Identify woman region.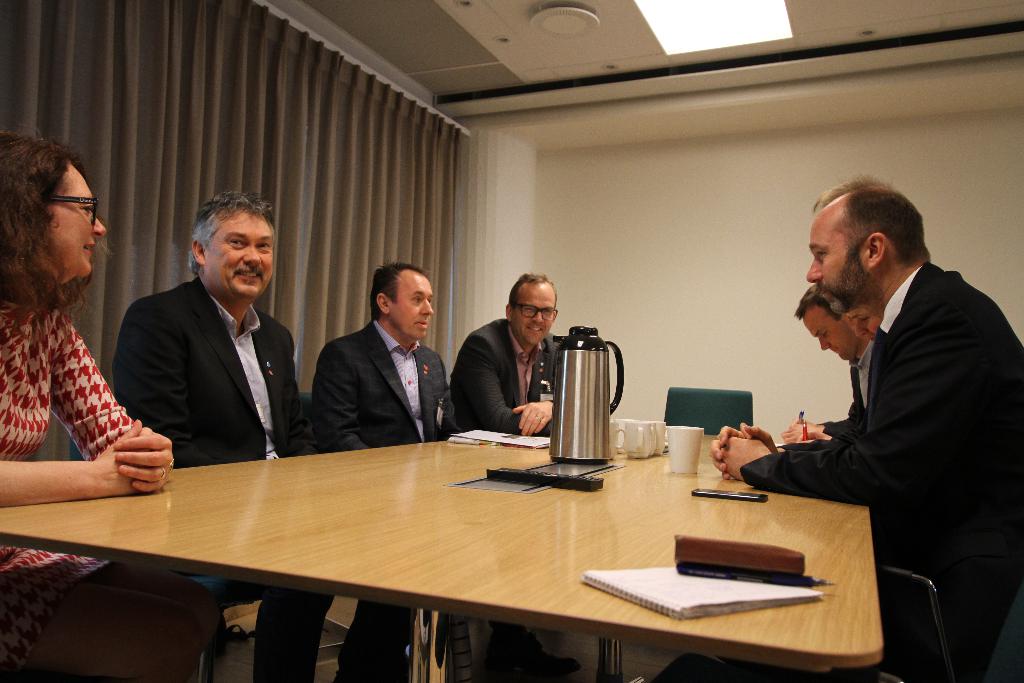
Region: <box>0,128,223,682</box>.
